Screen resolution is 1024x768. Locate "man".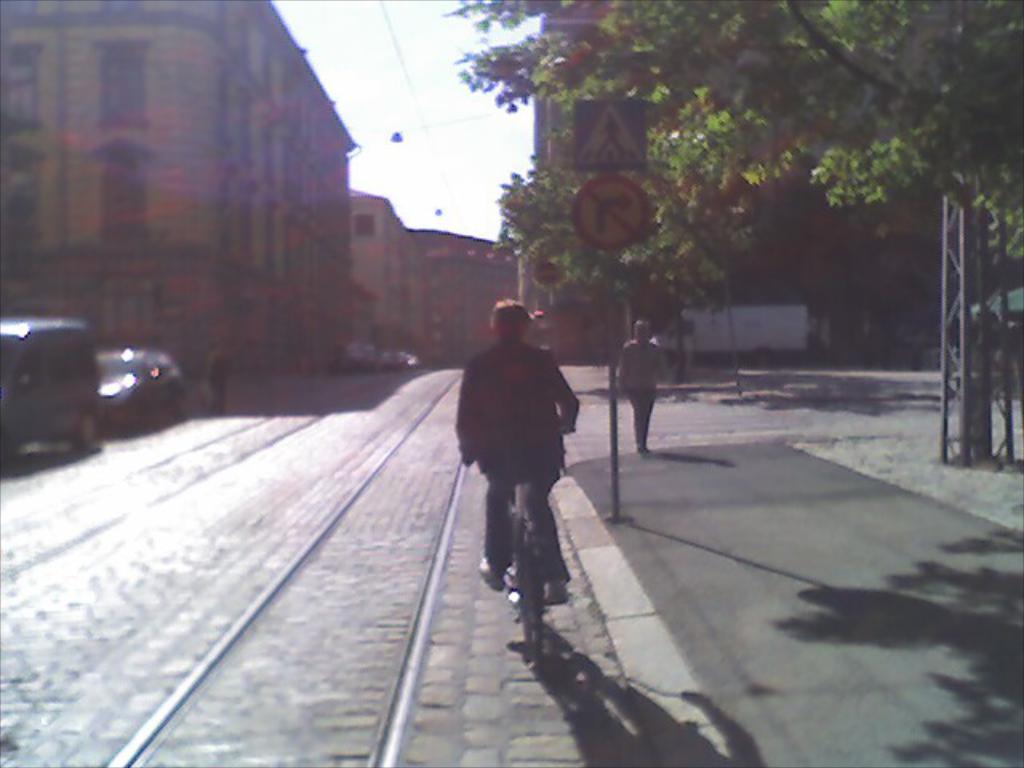
<region>458, 299, 597, 634</region>.
